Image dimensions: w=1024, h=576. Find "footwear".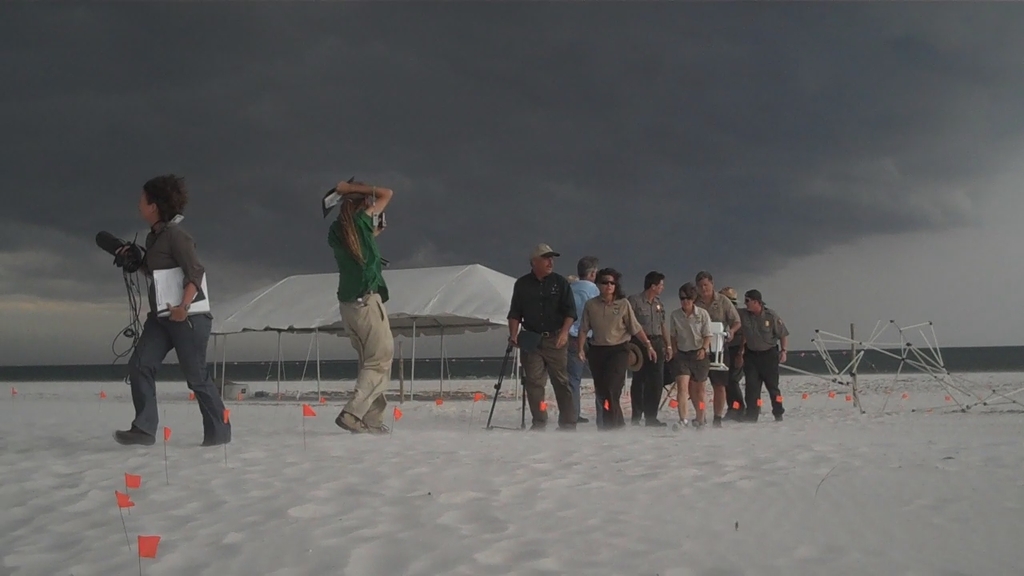
bbox(630, 419, 640, 427).
